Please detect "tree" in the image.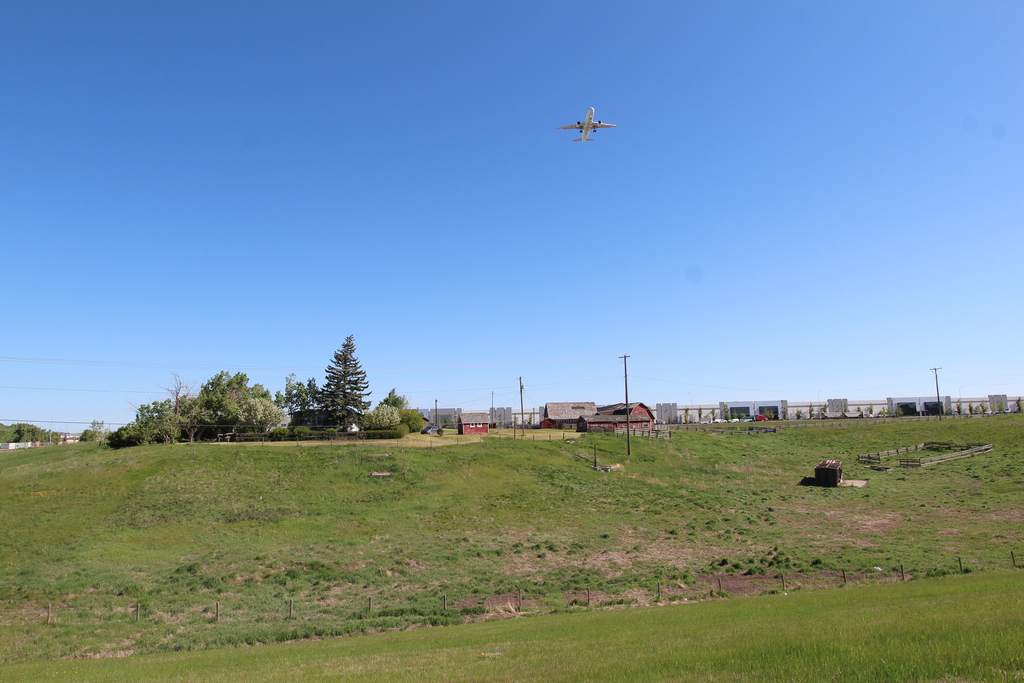
crop(79, 420, 111, 444).
